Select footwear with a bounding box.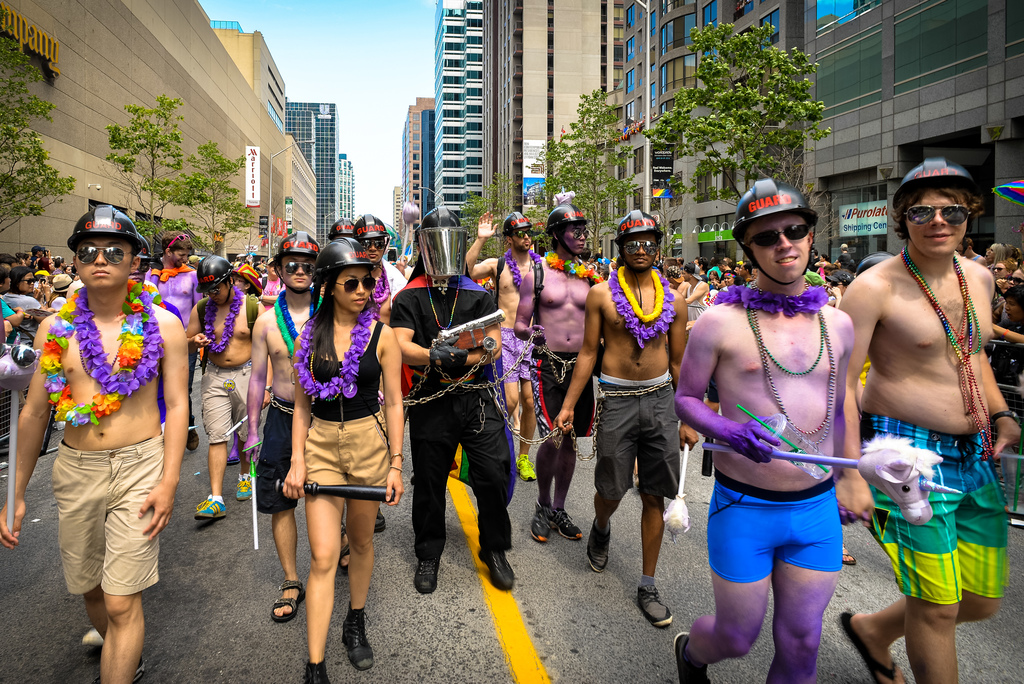
<region>675, 631, 711, 683</region>.
